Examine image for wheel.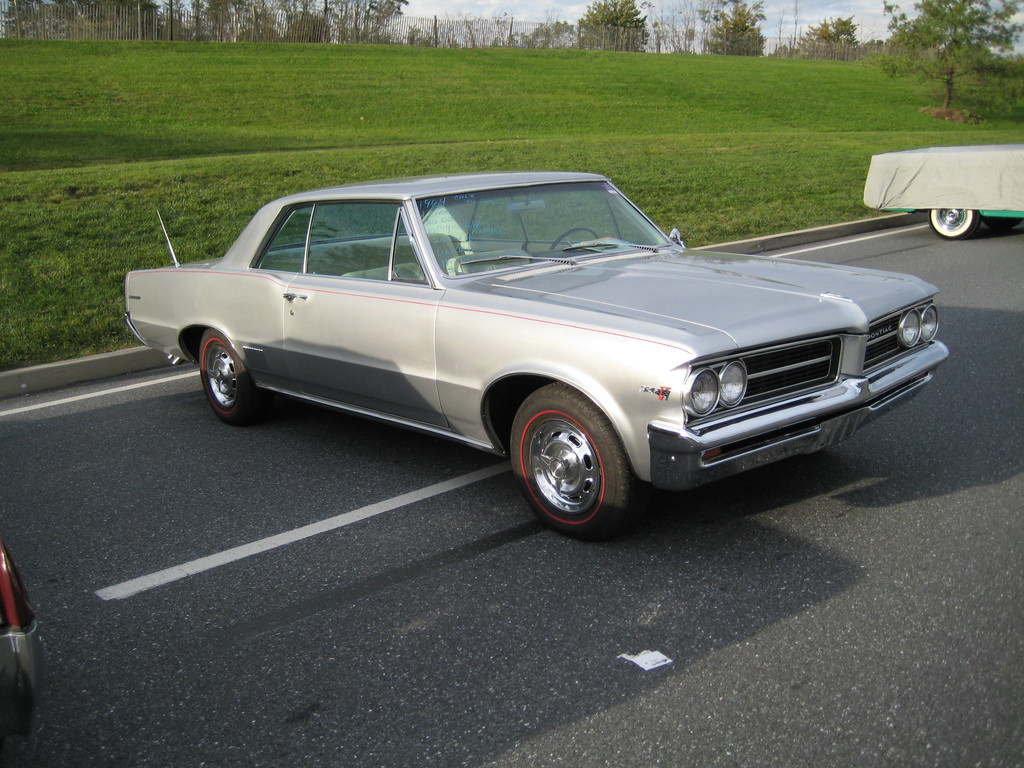
Examination result: bbox=(193, 331, 262, 425).
